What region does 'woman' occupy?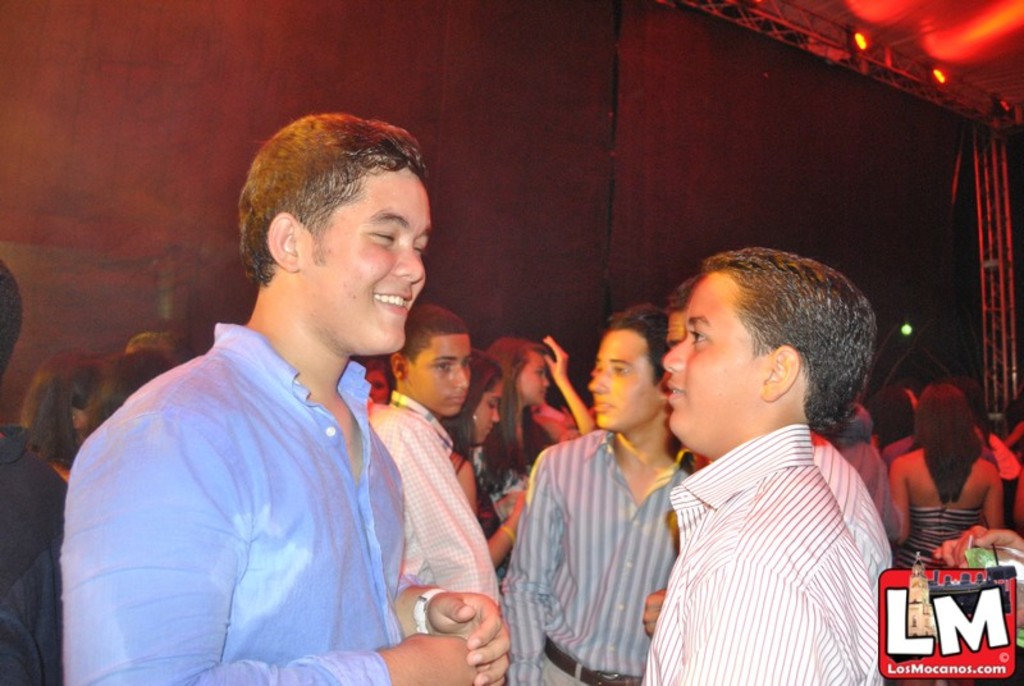
bbox=[485, 335, 591, 476].
